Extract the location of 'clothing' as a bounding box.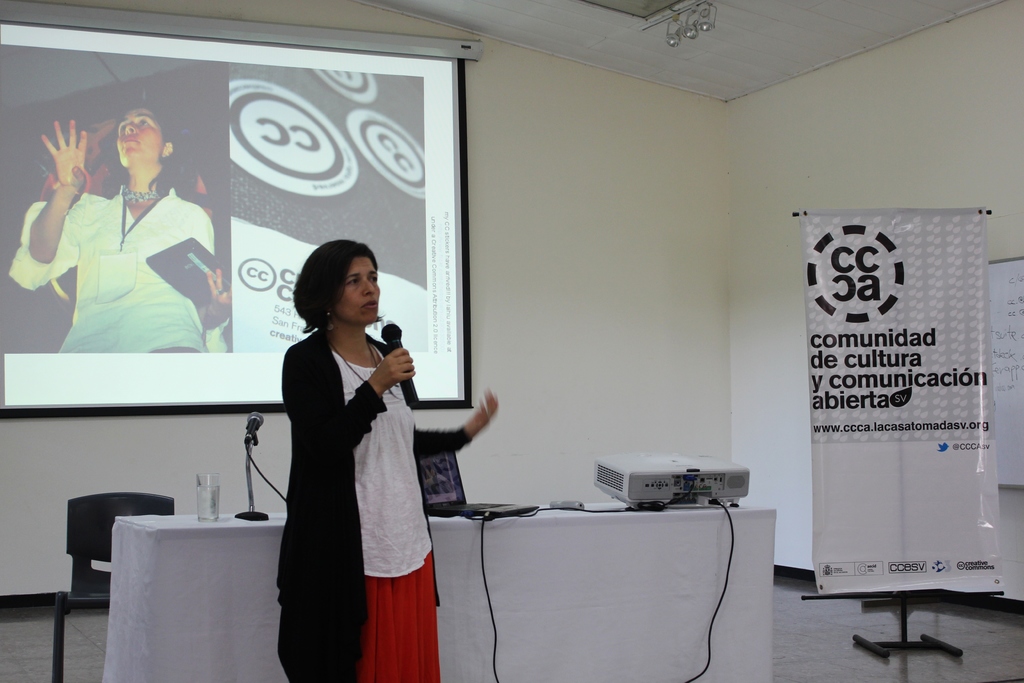
260:299:429:639.
